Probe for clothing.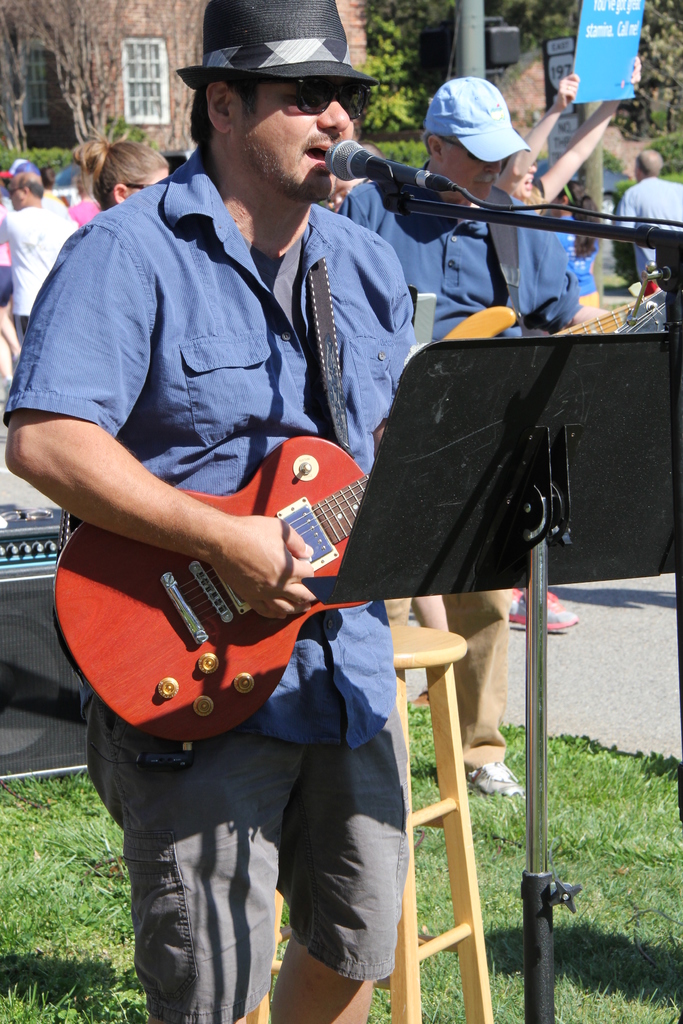
Probe result: crop(38, 186, 65, 218).
